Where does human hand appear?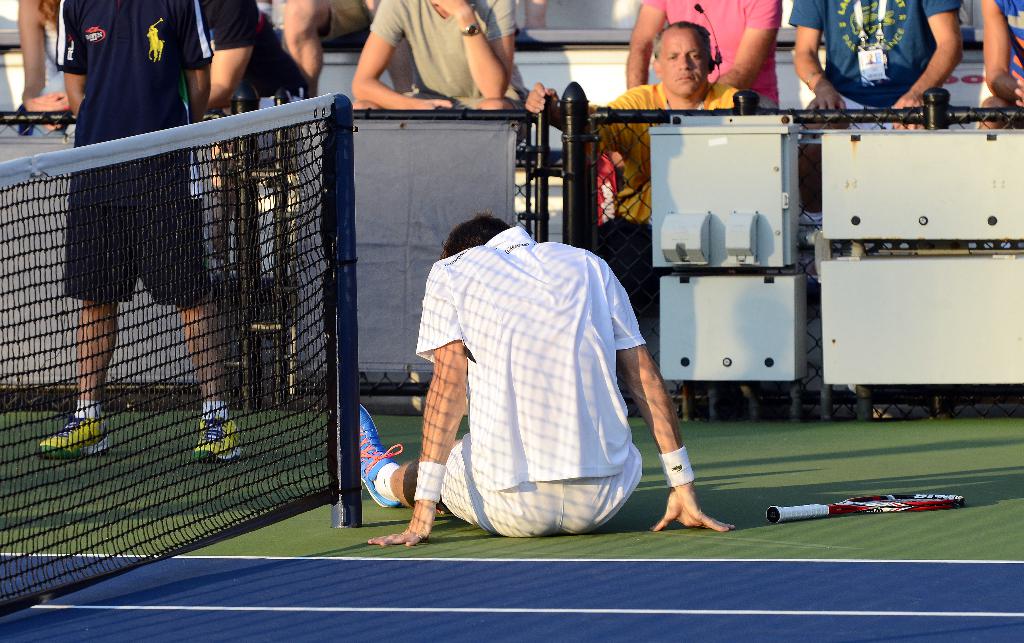
Appears at pyautogui.locateOnScreen(525, 82, 559, 117).
